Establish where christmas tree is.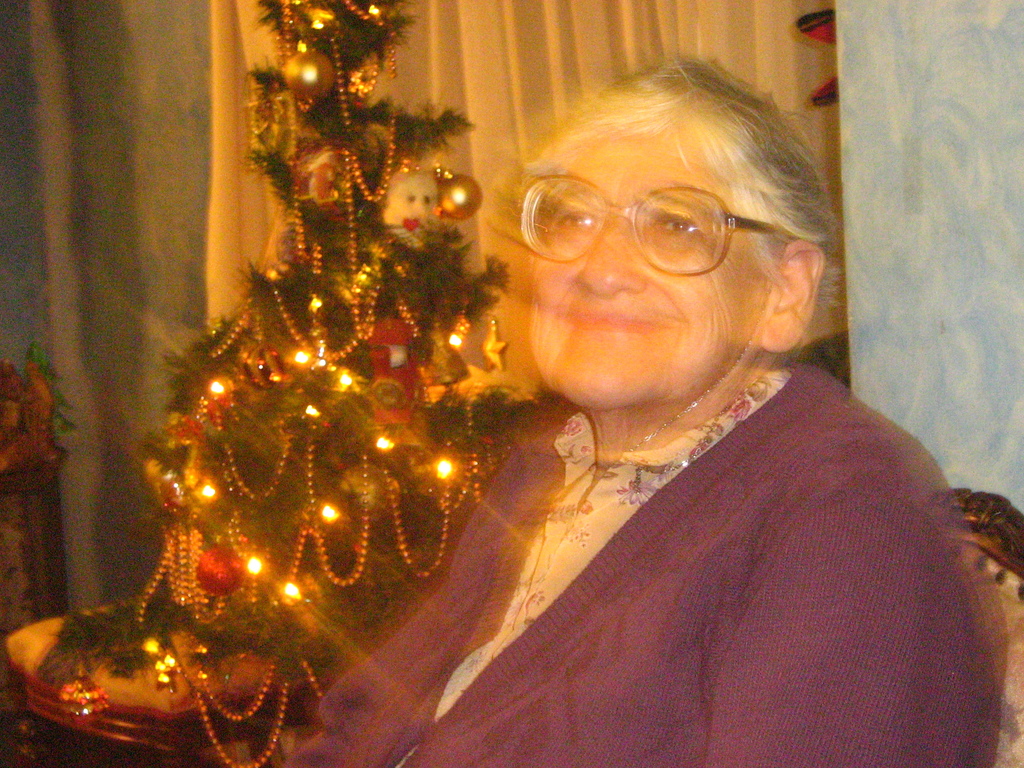
Established at box=[136, 0, 554, 735].
